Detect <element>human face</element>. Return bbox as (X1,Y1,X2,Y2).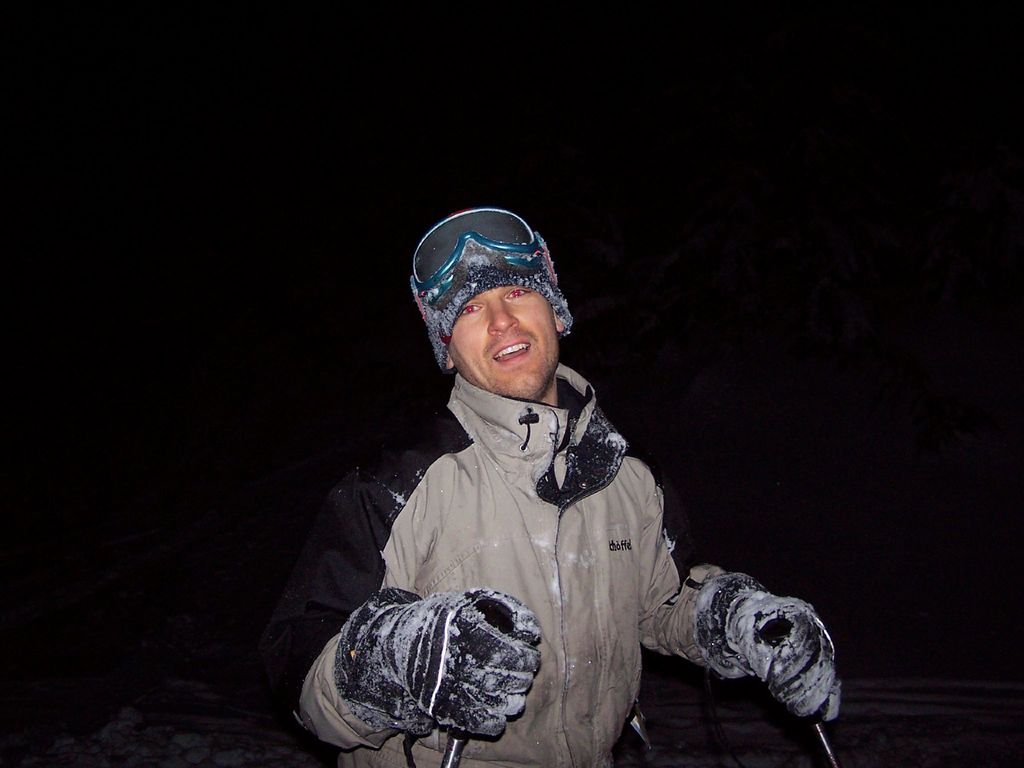
(442,280,557,397).
